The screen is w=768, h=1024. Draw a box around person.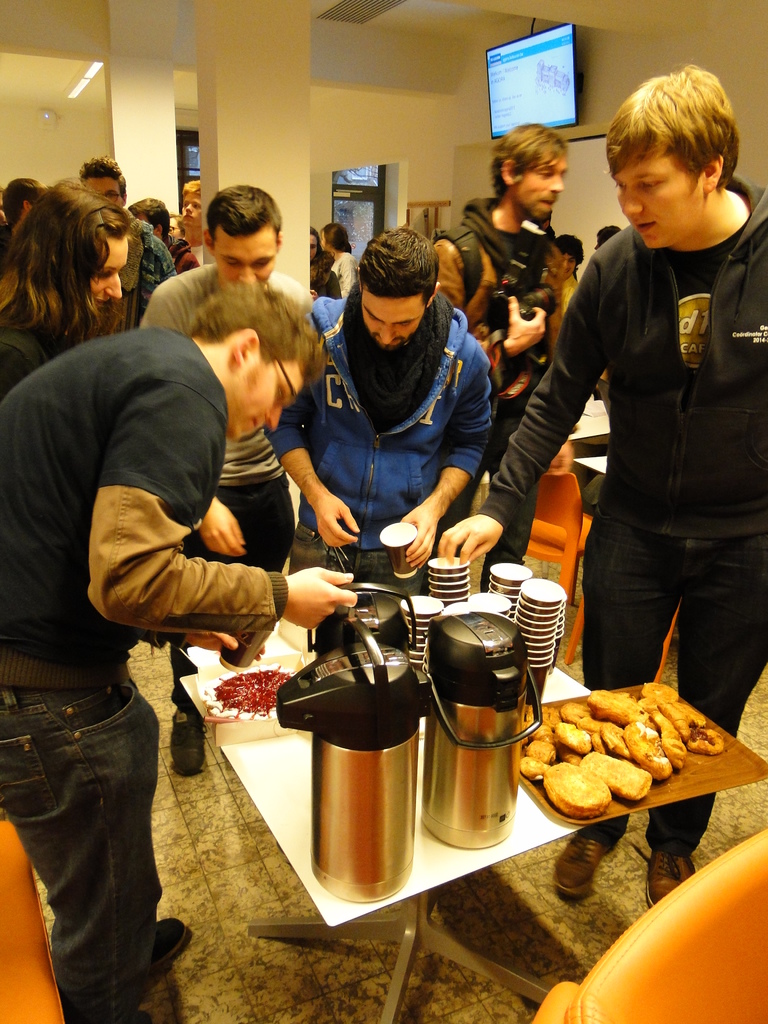
bbox=[434, 124, 570, 593].
